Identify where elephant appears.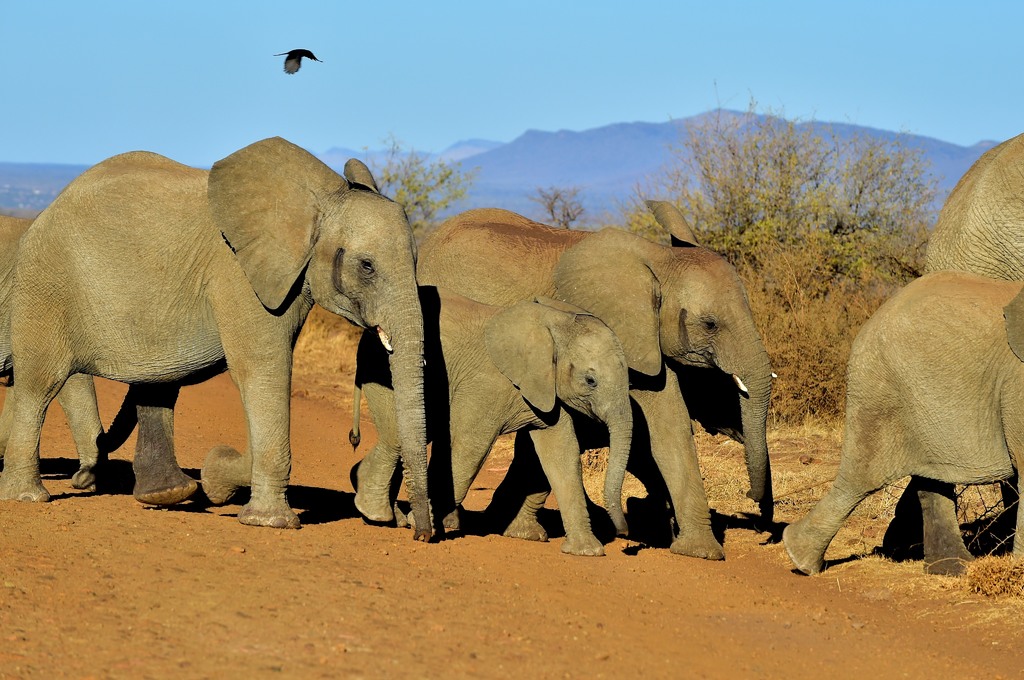
Appears at (354,298,641,564).
